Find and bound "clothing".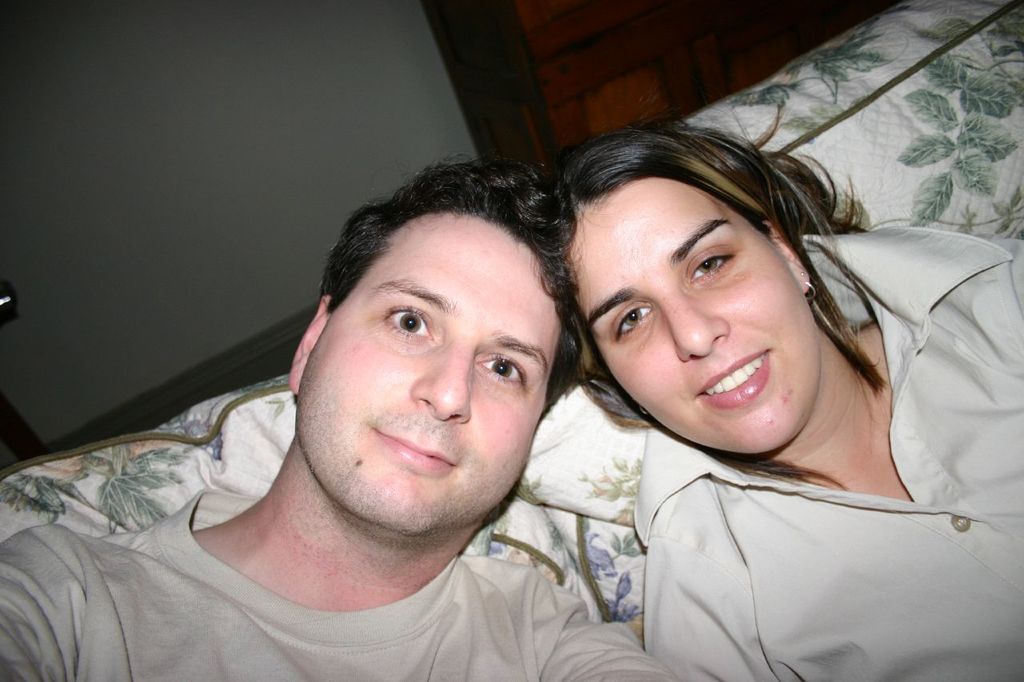
Bound: (left=642, top=233, right=1023, bottom=681).
